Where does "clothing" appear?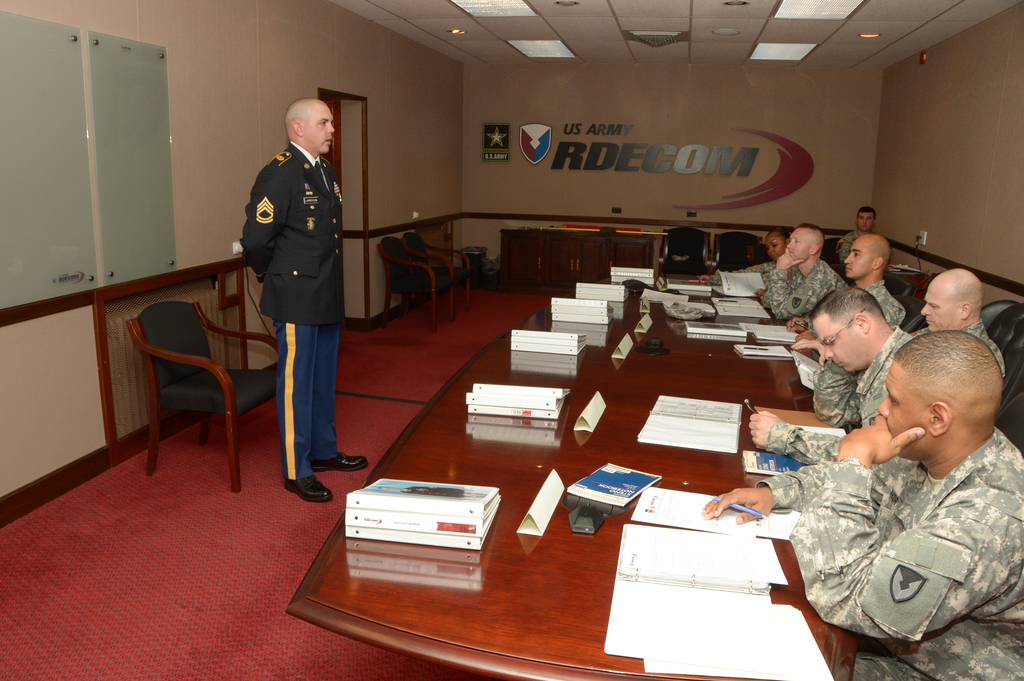
Appears at (765, 326, 915, 465).
